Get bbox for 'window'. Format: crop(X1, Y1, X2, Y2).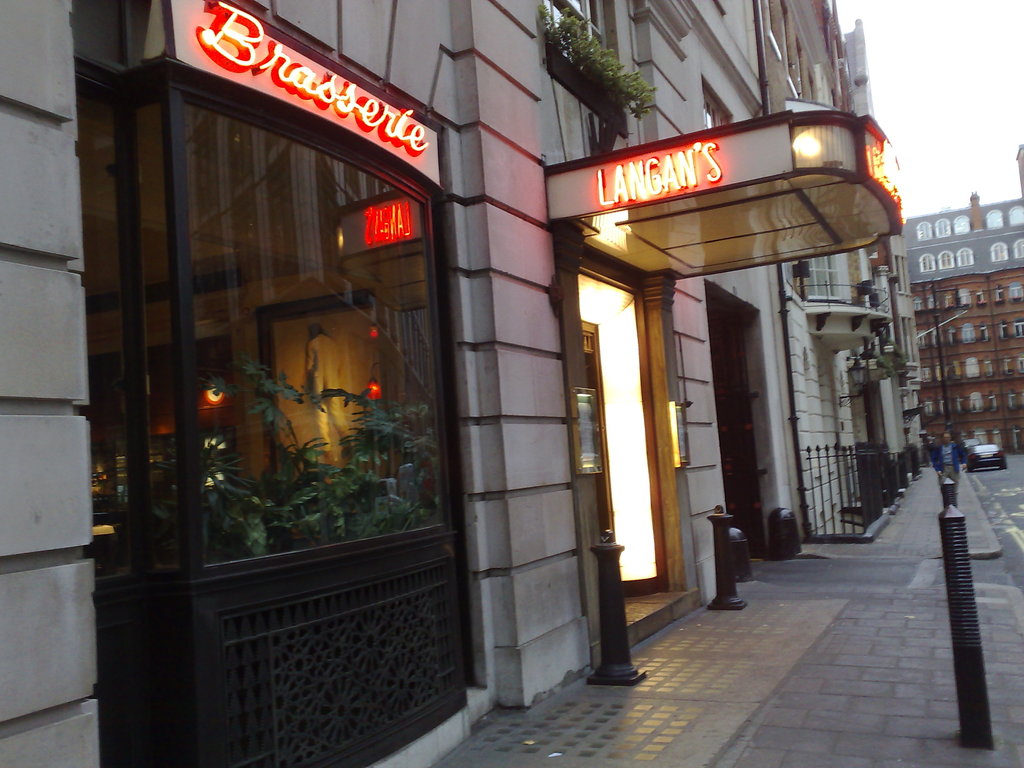
crop(957, 247, 973, 267).
